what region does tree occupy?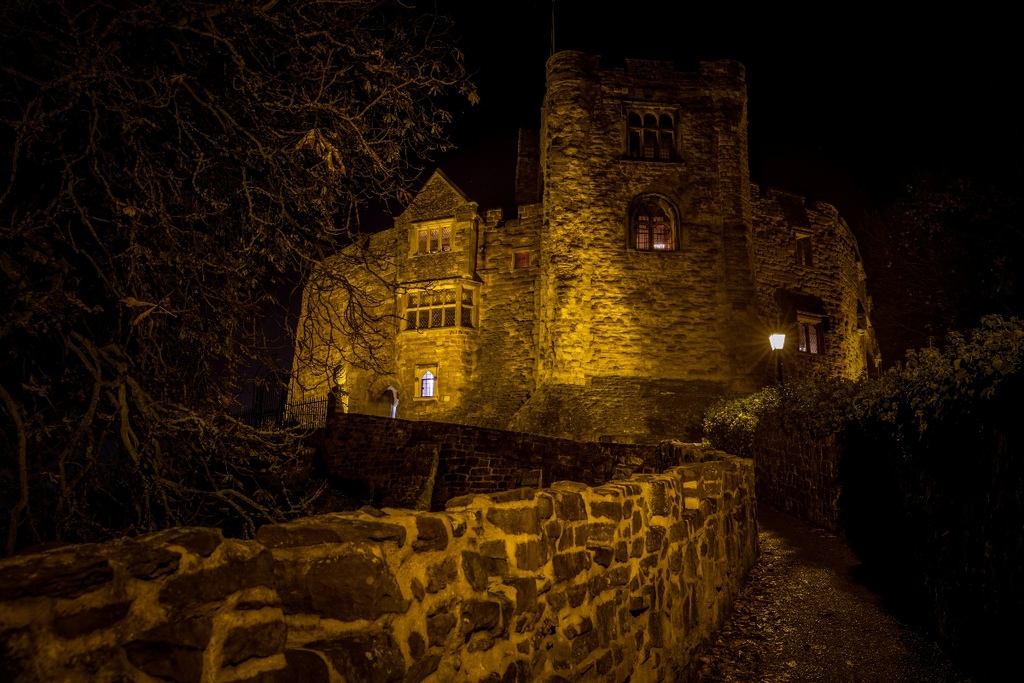
[left=26, top=25, right=440, bottom=517].
